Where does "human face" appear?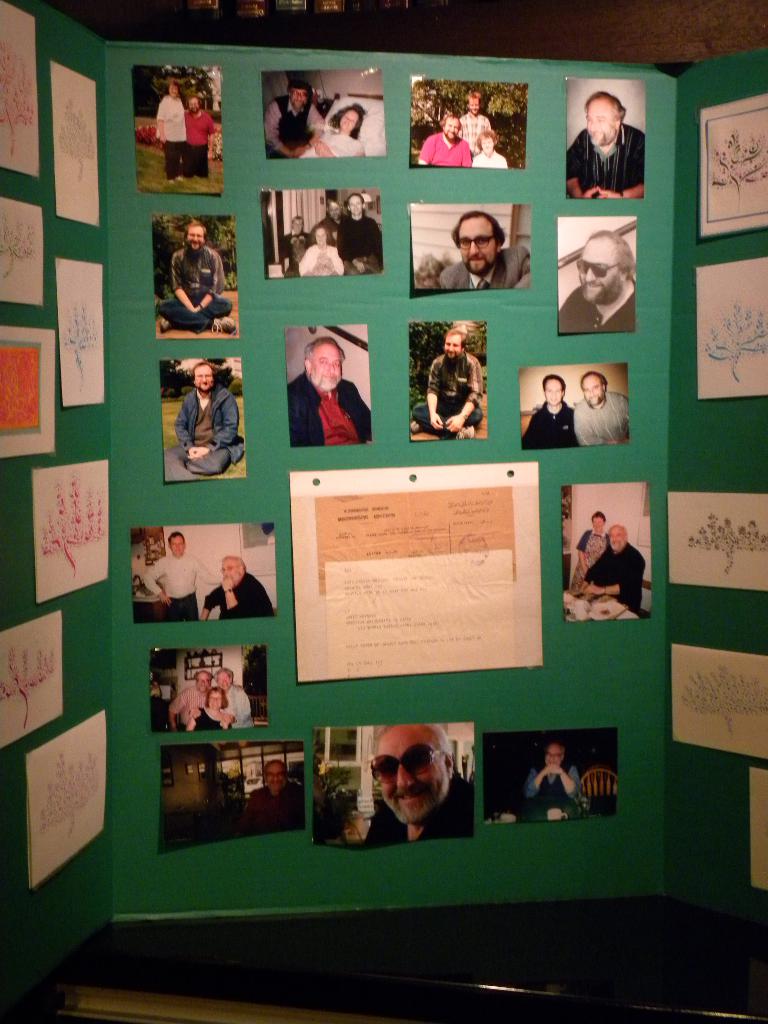
Appears at 266, 764, 285, 791.
